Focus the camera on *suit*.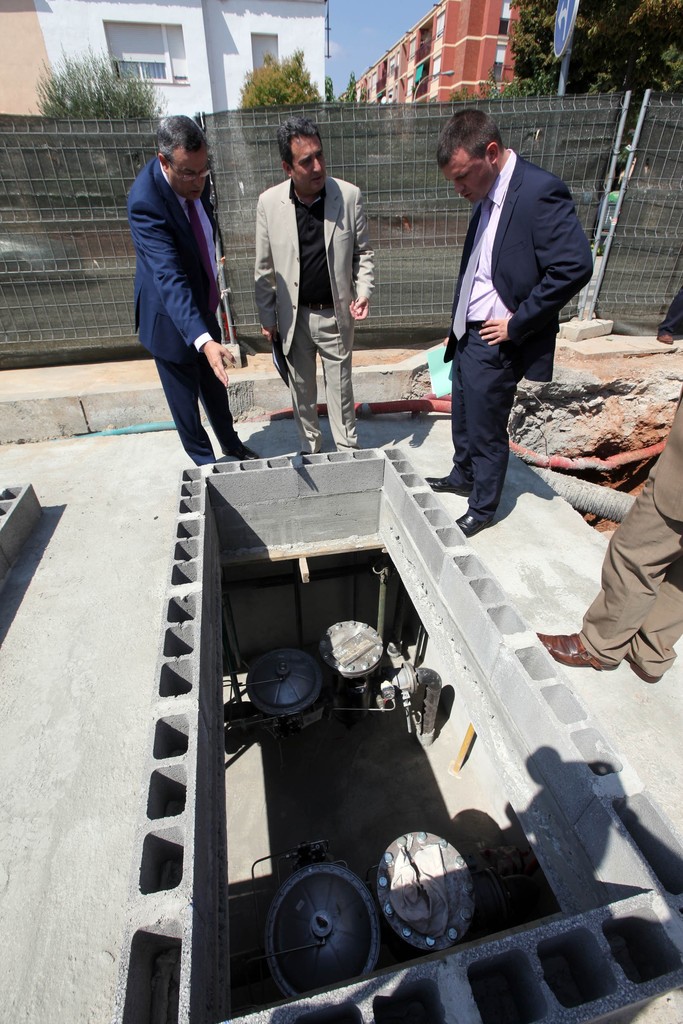
Focus region: <region>257, 130, 376, 433</region>.
